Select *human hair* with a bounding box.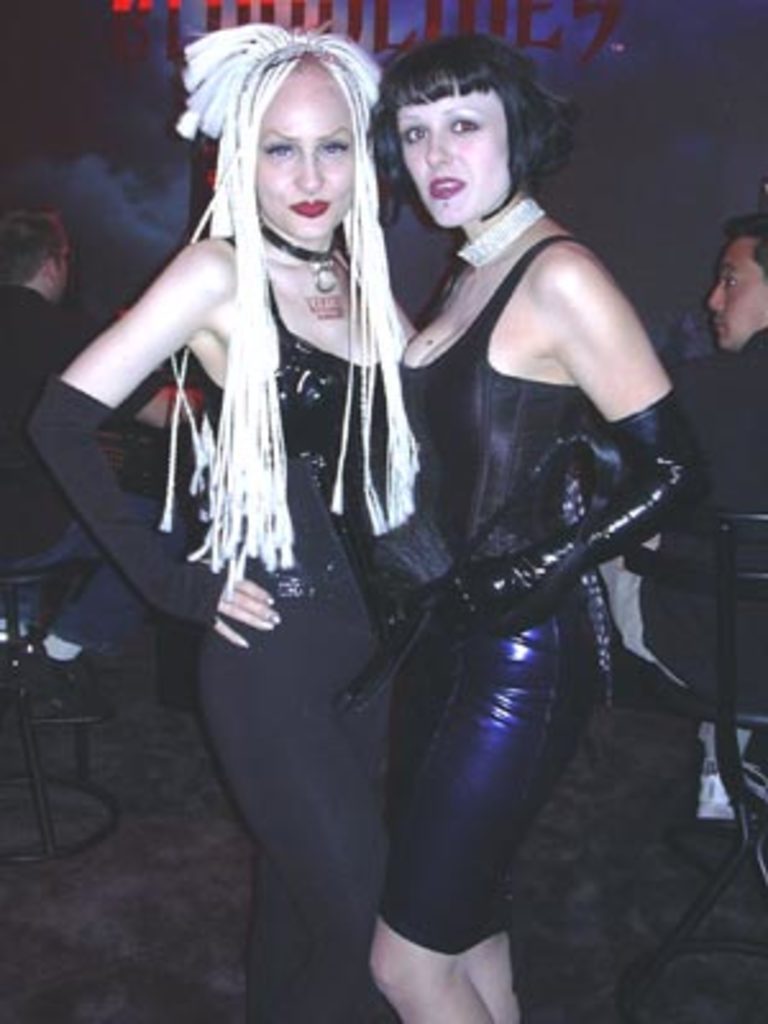
Rect(0, 212, 67, 284).
